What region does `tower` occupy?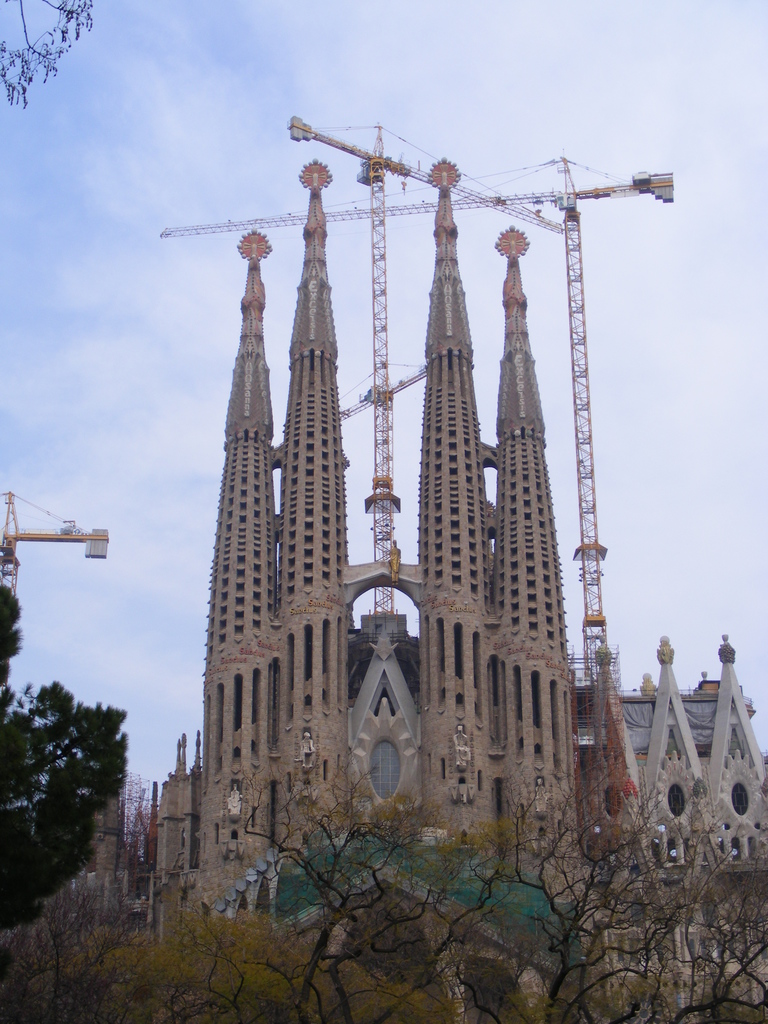
[left=276, top=159, right=350, bottom=851].
